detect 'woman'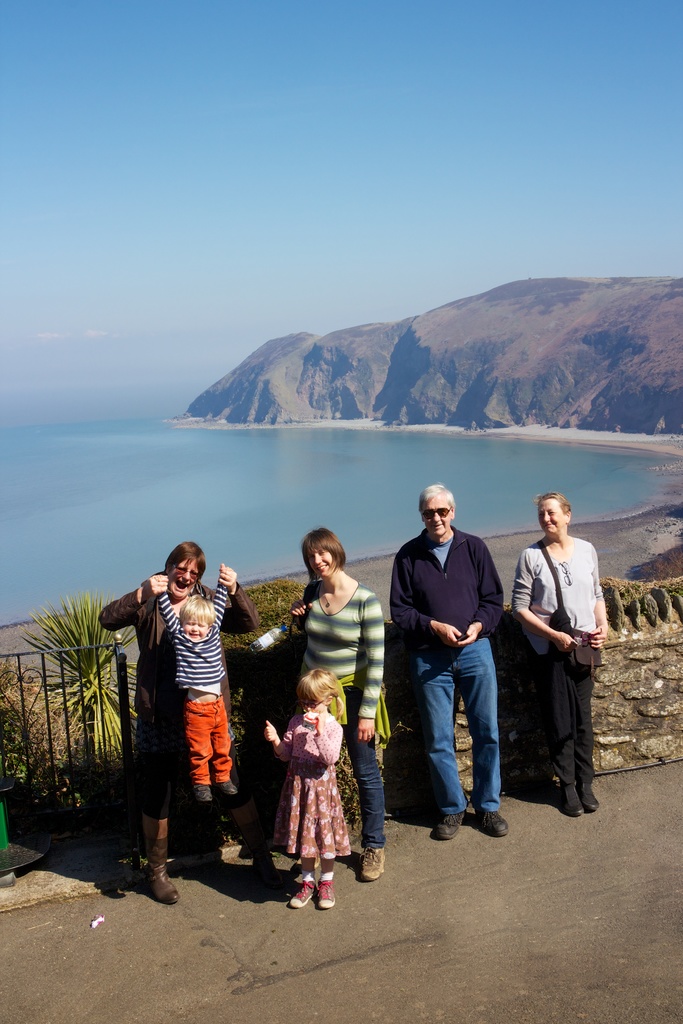
pyautogui.locateOnScreen(285, 529, 387, 883)
